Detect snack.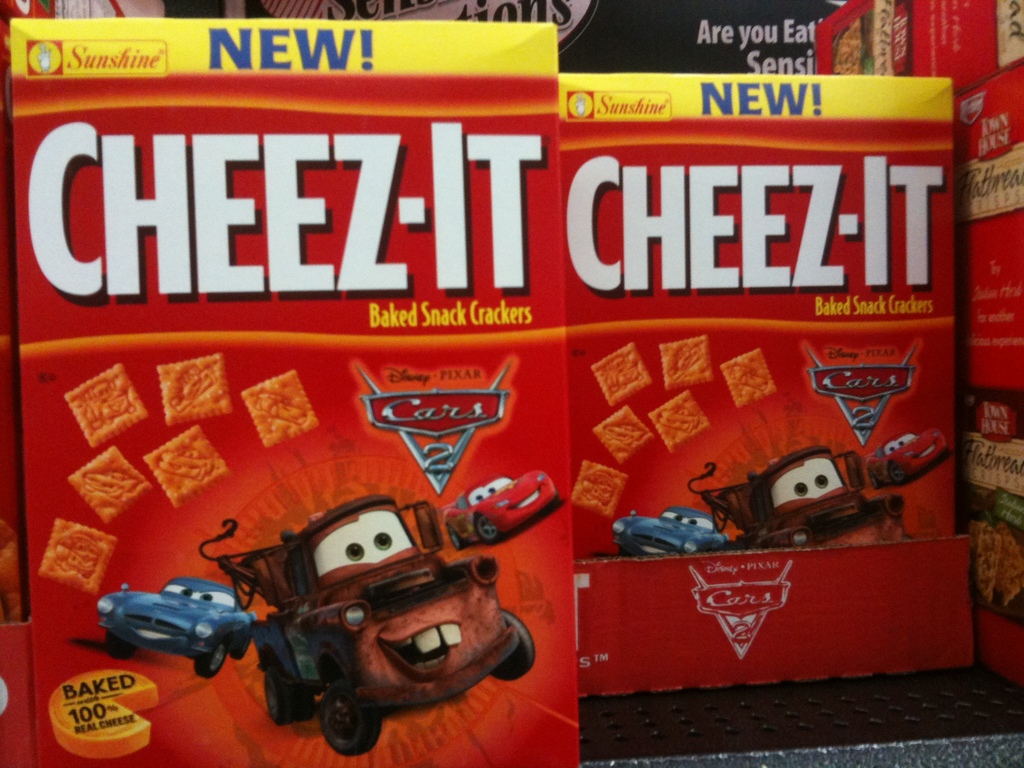
Detected at bbox=[719, 348, 774, 410].
